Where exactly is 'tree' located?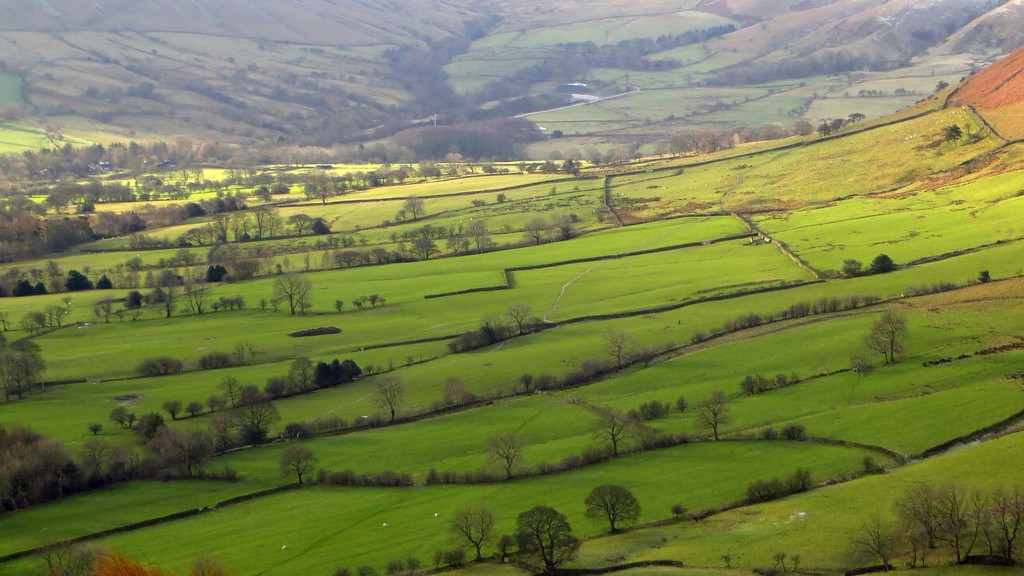
Its bounding box is 209 296 245 314.
